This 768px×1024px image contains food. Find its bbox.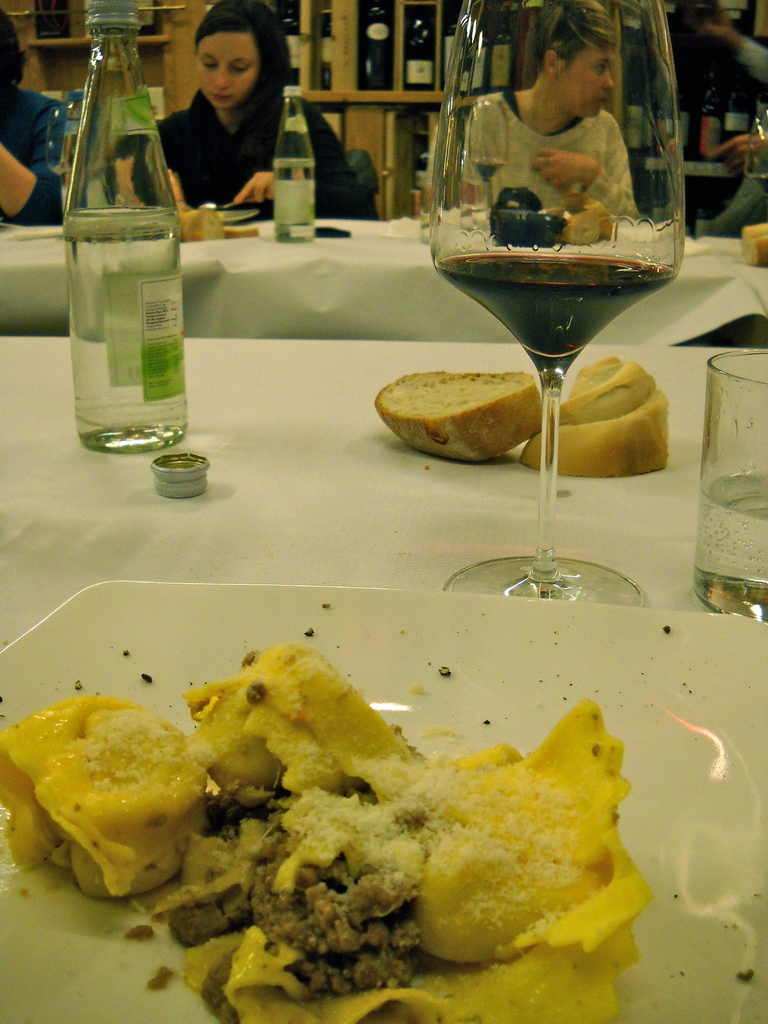
select_region(8, 682, 219, 893).
